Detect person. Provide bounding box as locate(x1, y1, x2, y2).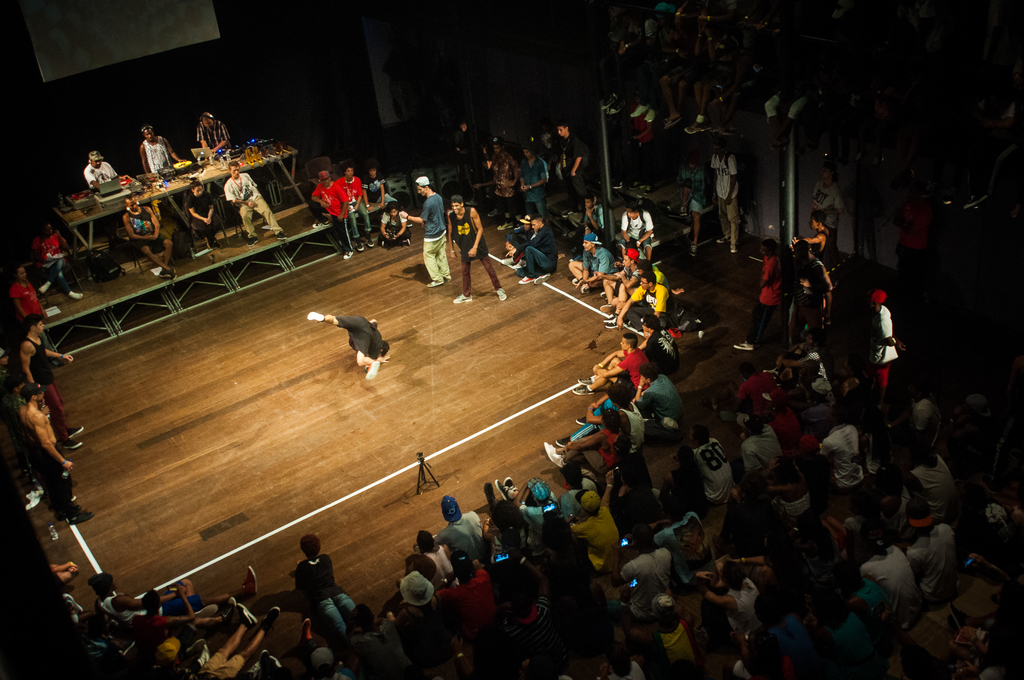
locate(95, 567, 150, 631).
